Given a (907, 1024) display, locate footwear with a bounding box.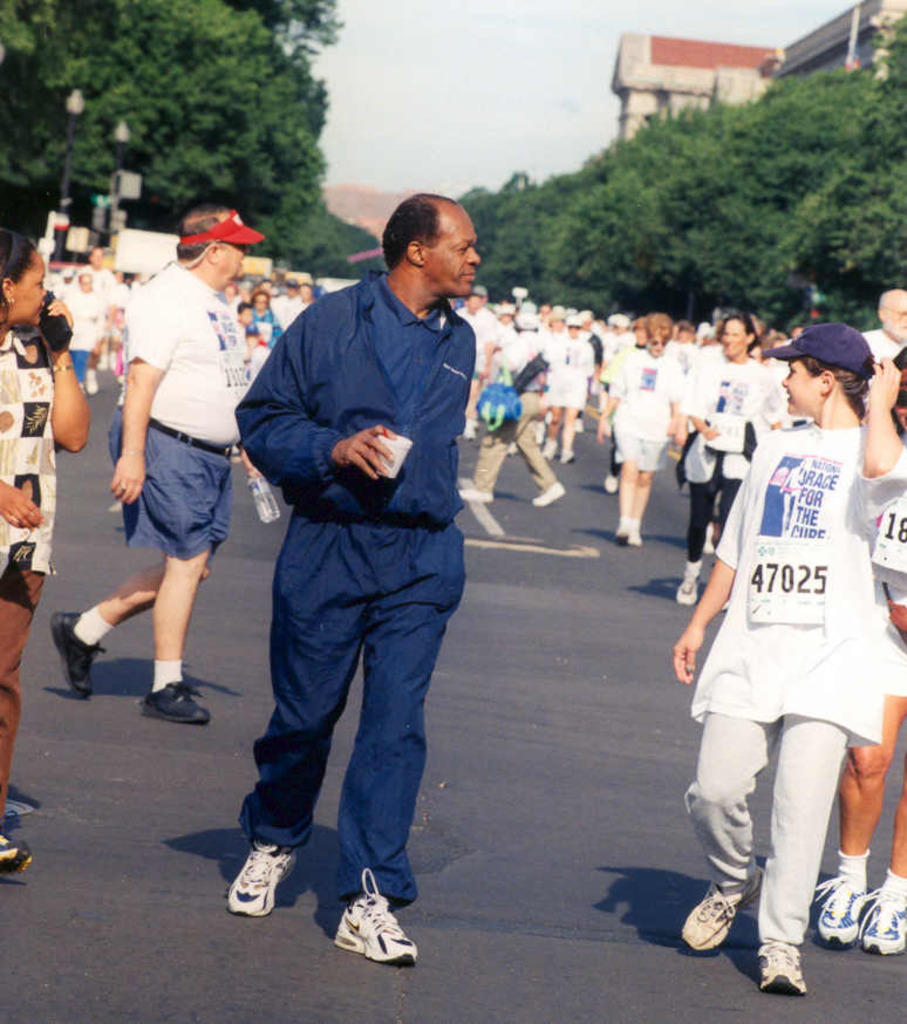
Located: <bbox>813, 878, 874, 946</bbox>.
